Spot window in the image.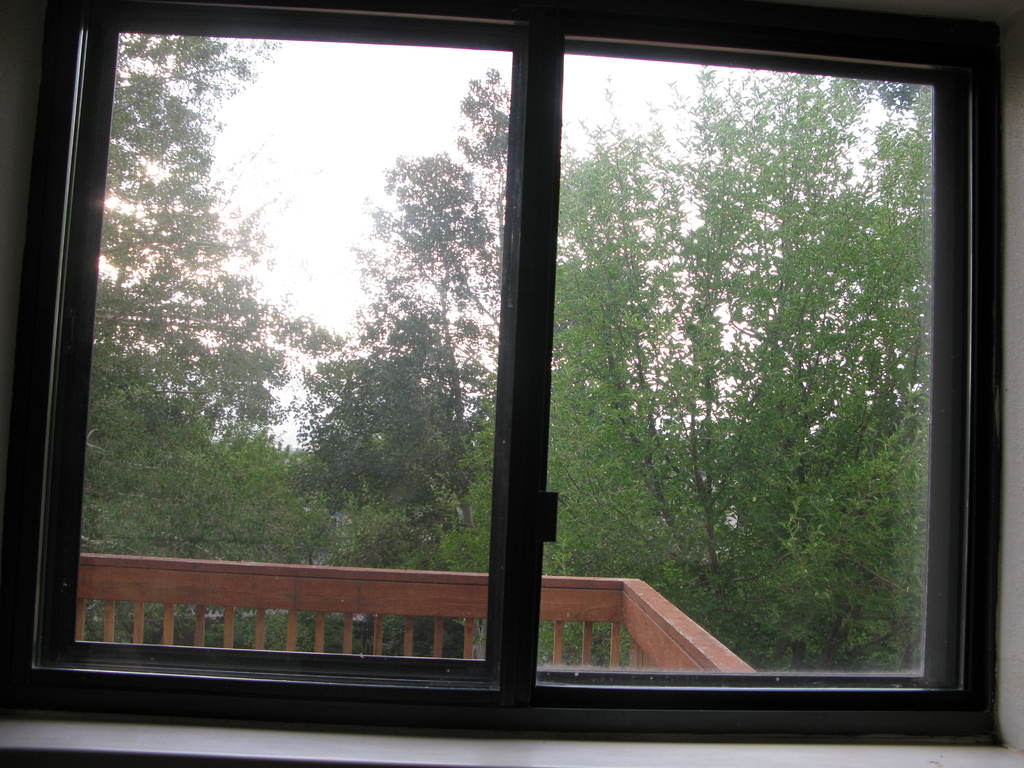
window found at rect(6, 0, 1006, 744).
